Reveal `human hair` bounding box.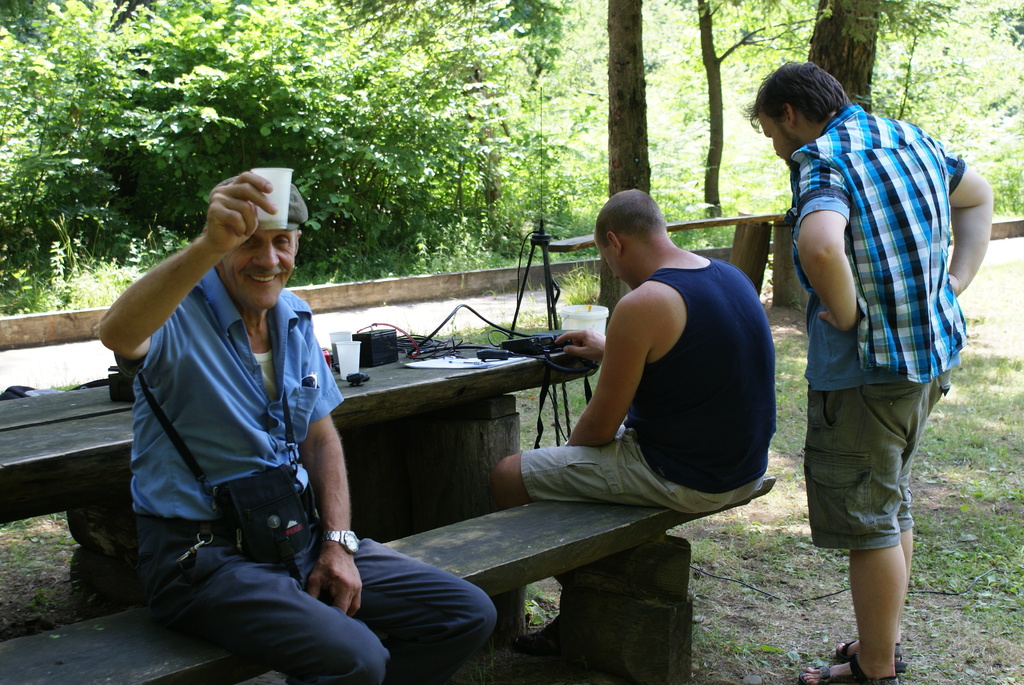
Revealed: [204, 222, 207, 228].
